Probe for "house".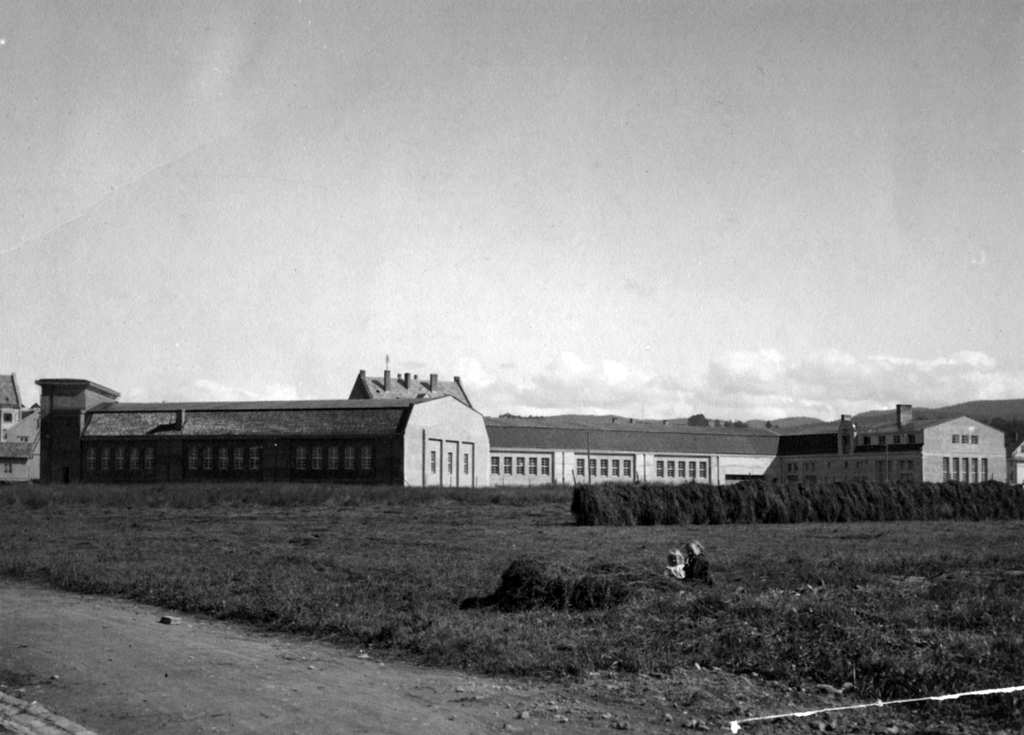
Probe result: crop(781, 412, 1009, 485).
